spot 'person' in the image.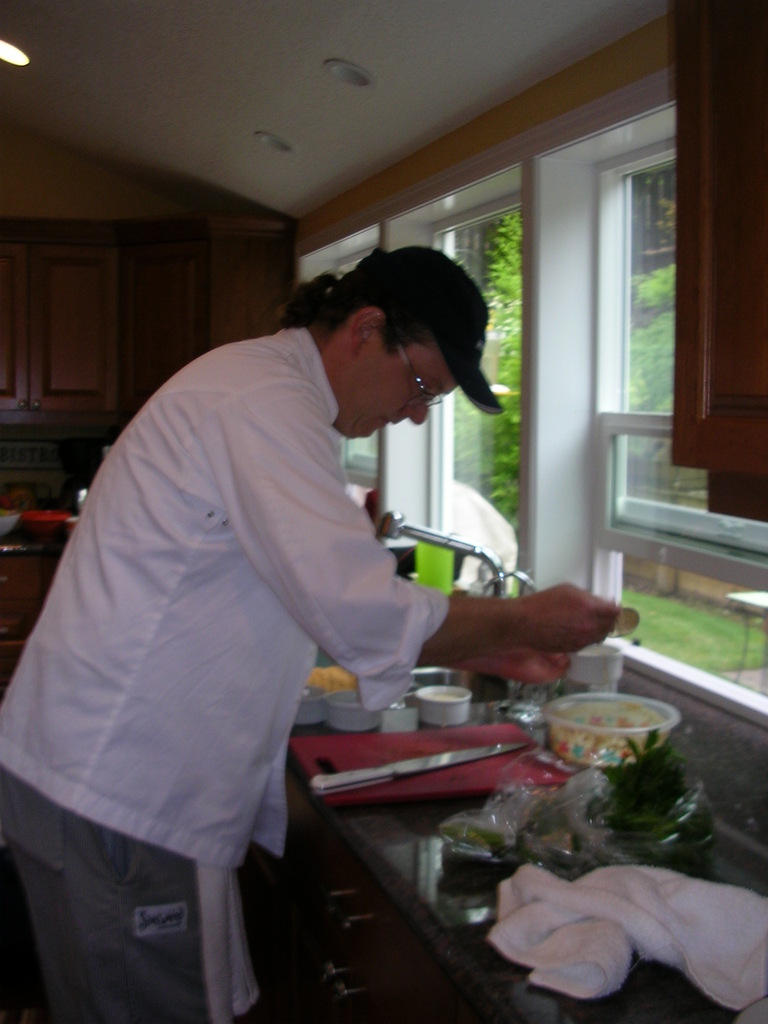
'person' found at (left=51, top=196, right=551, bottom=975).
